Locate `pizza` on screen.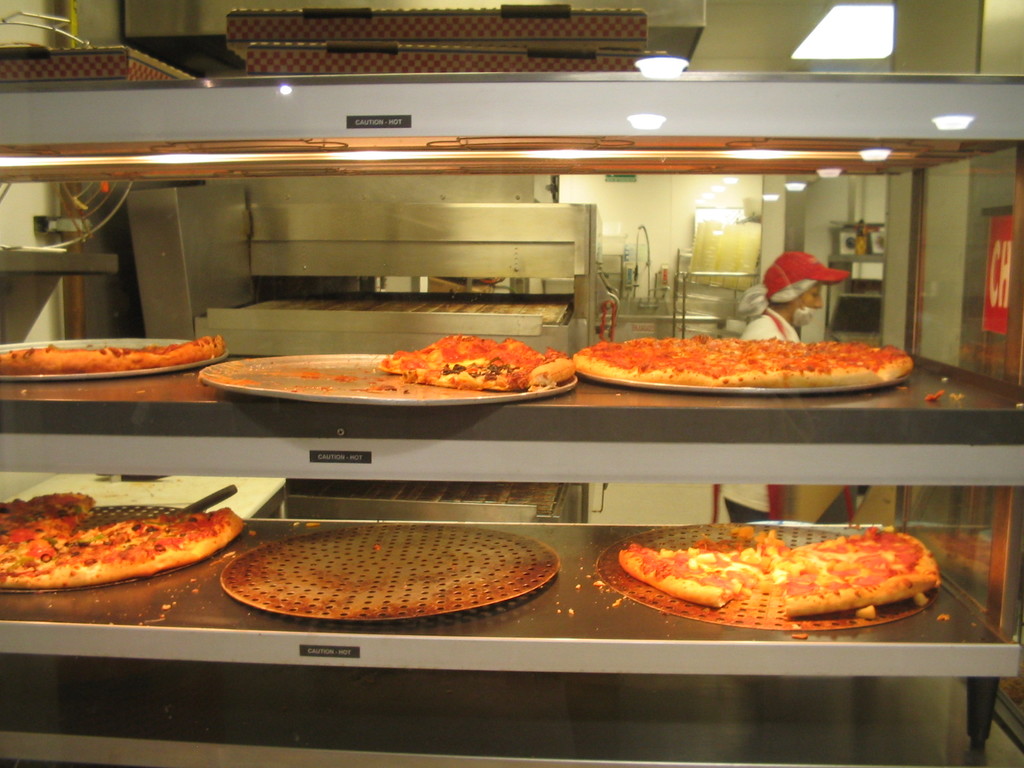
On screen at (left=1, top=486, right=248, bottom=590).
